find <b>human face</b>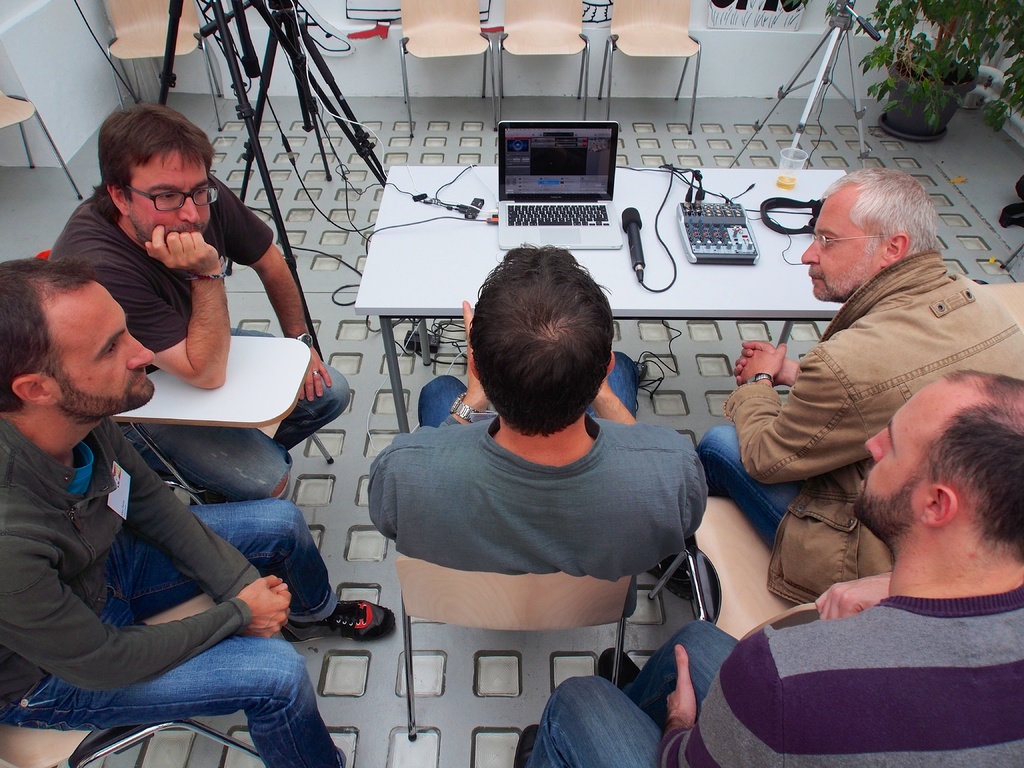
52/281/157/408
